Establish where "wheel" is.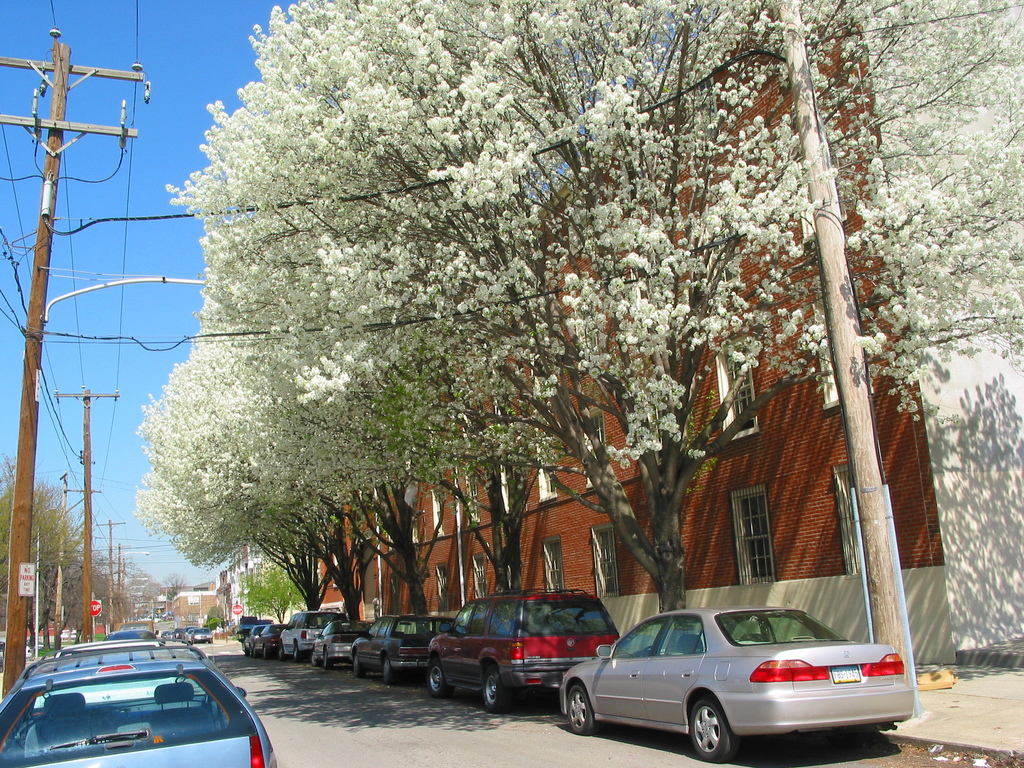
Established at box(483, 667, 509, 716).
